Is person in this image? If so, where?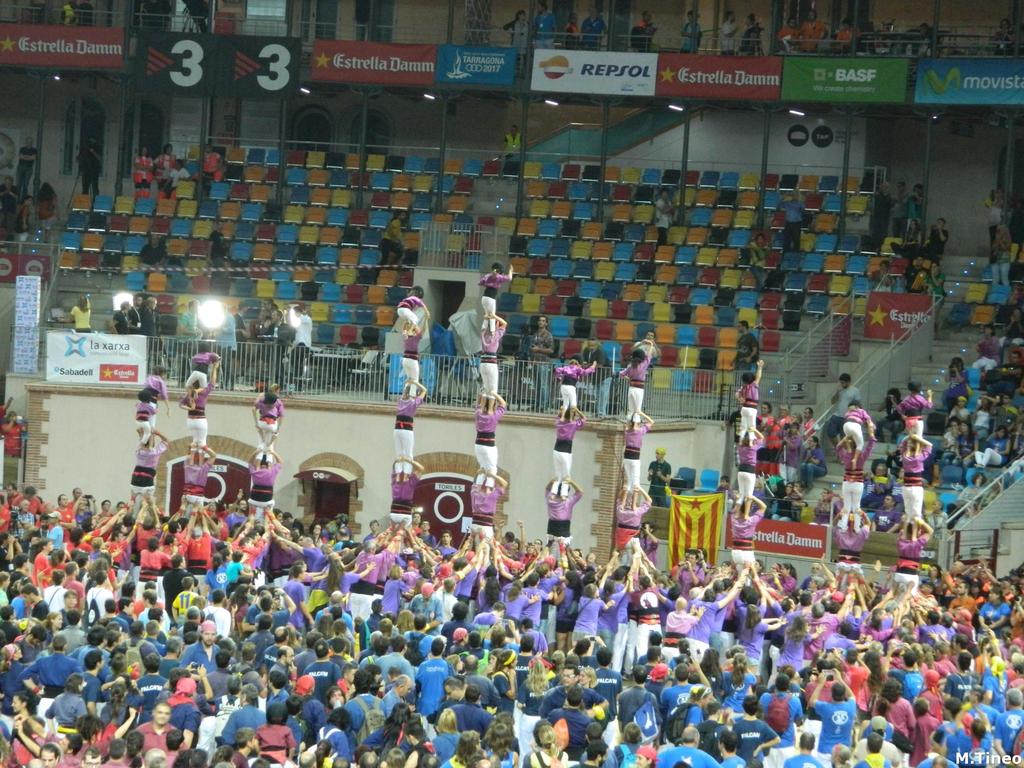
Yes, at pyautogui.locateOnScreen(134, 145, 151, 189).
